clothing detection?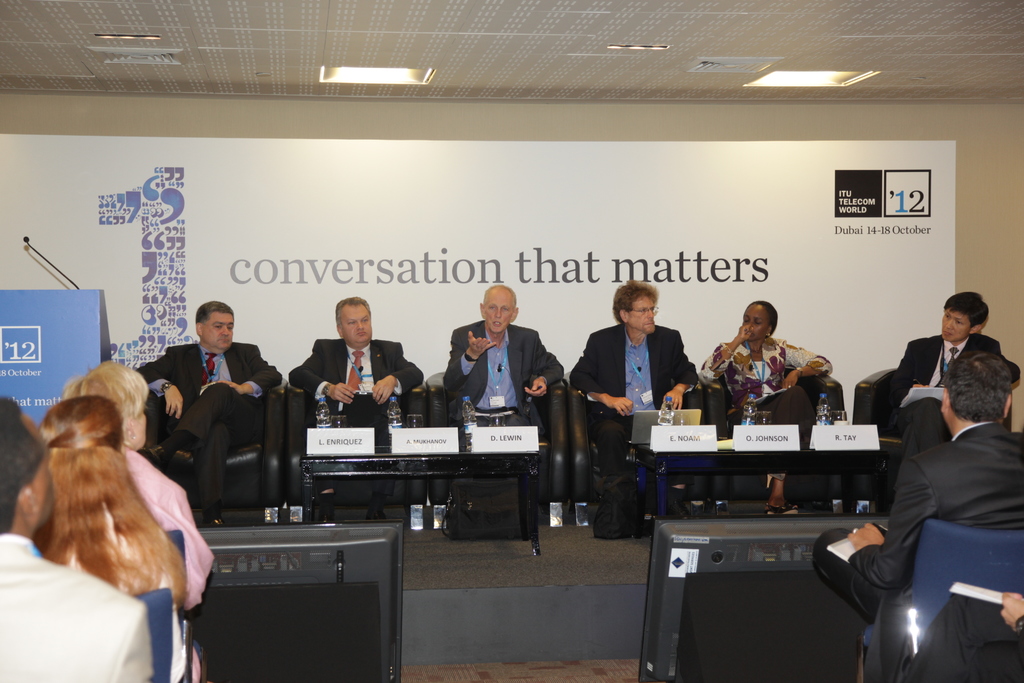
699/329/835/481
